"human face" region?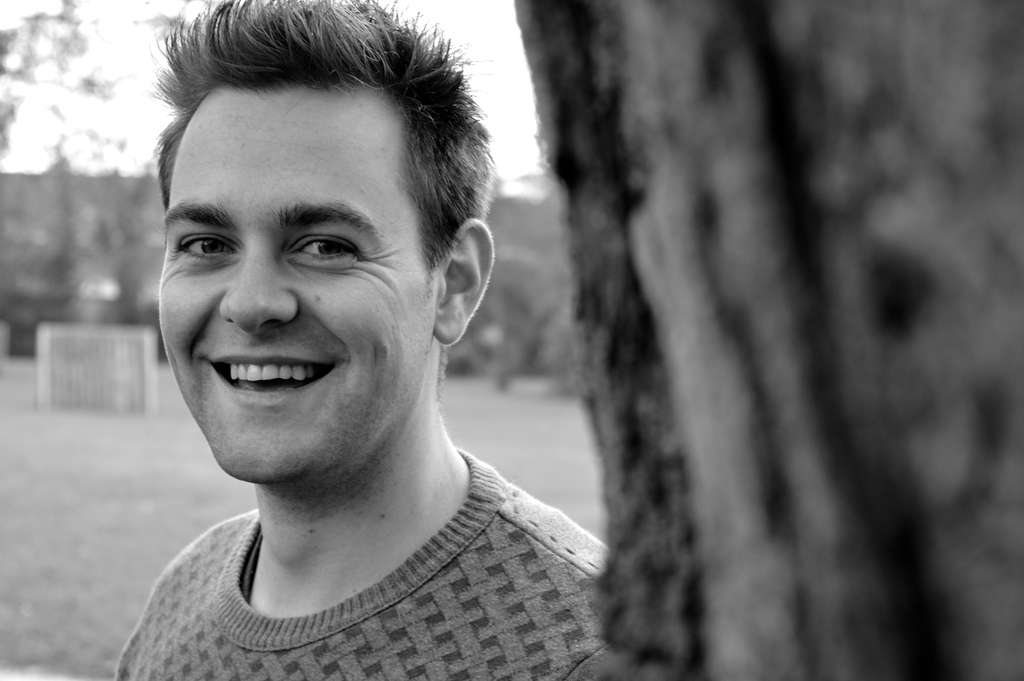
154:81:445:480
